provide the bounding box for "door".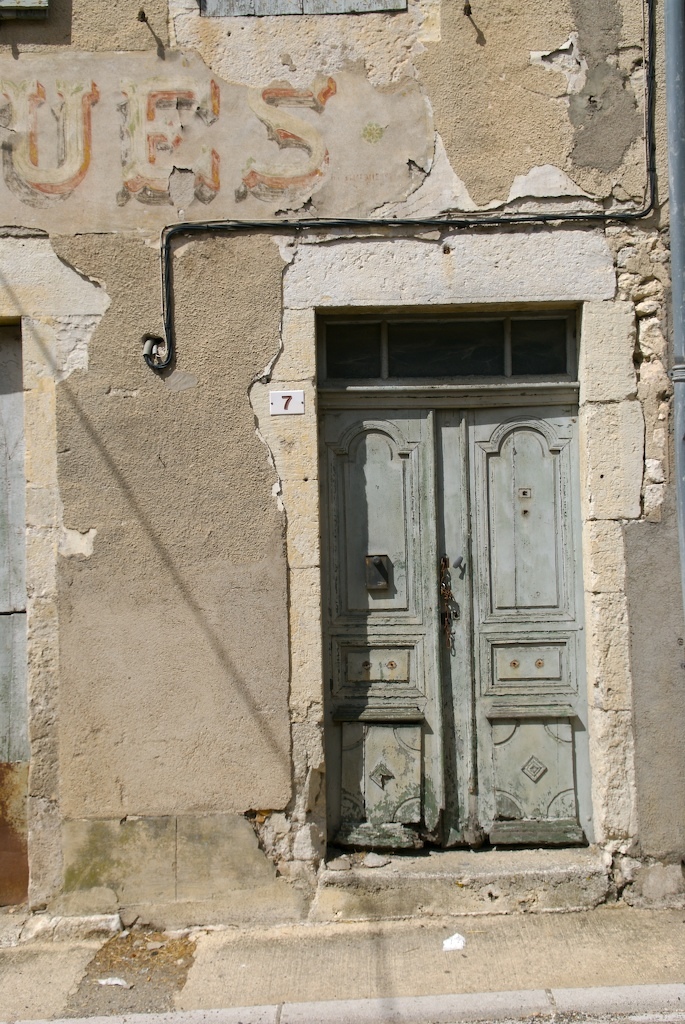
bbox(318, 322, 580, 836).
